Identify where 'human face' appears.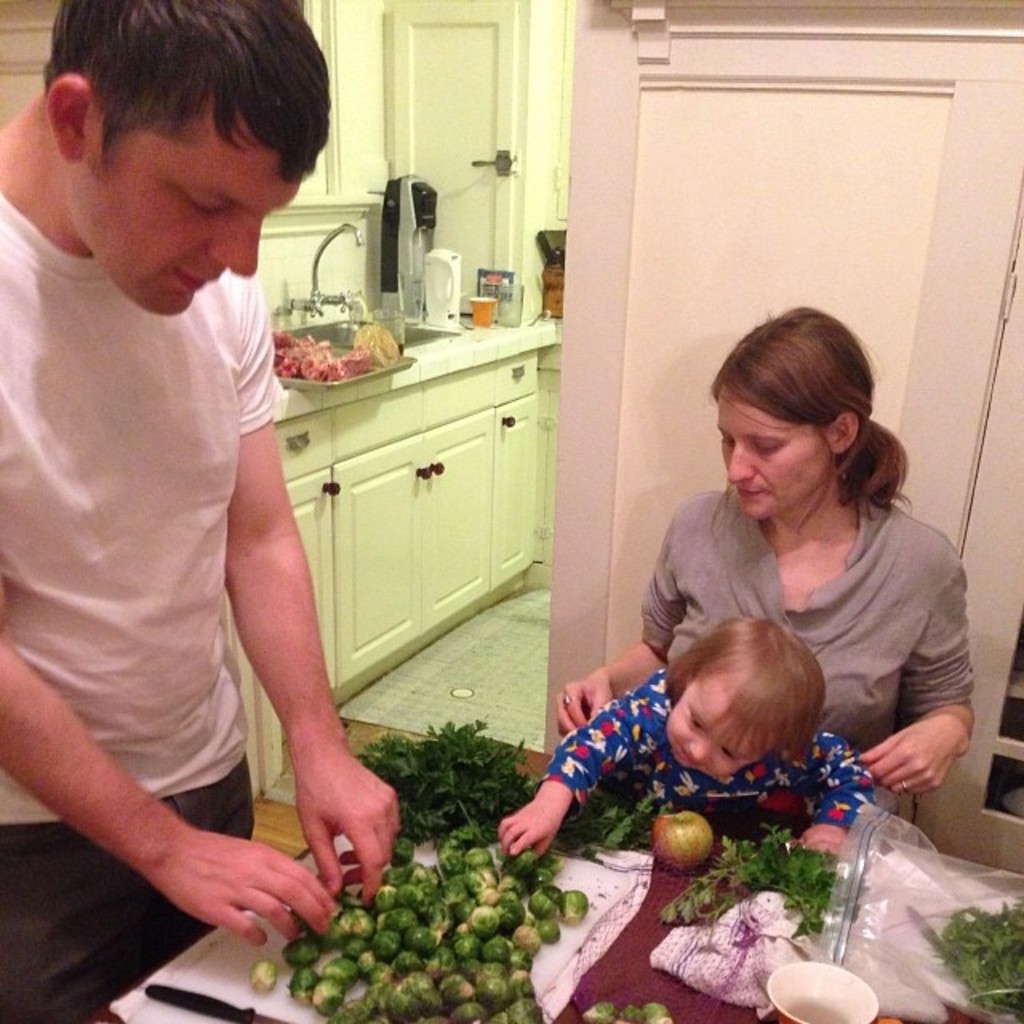
Appears at crop(70, 112, 304, 318).
